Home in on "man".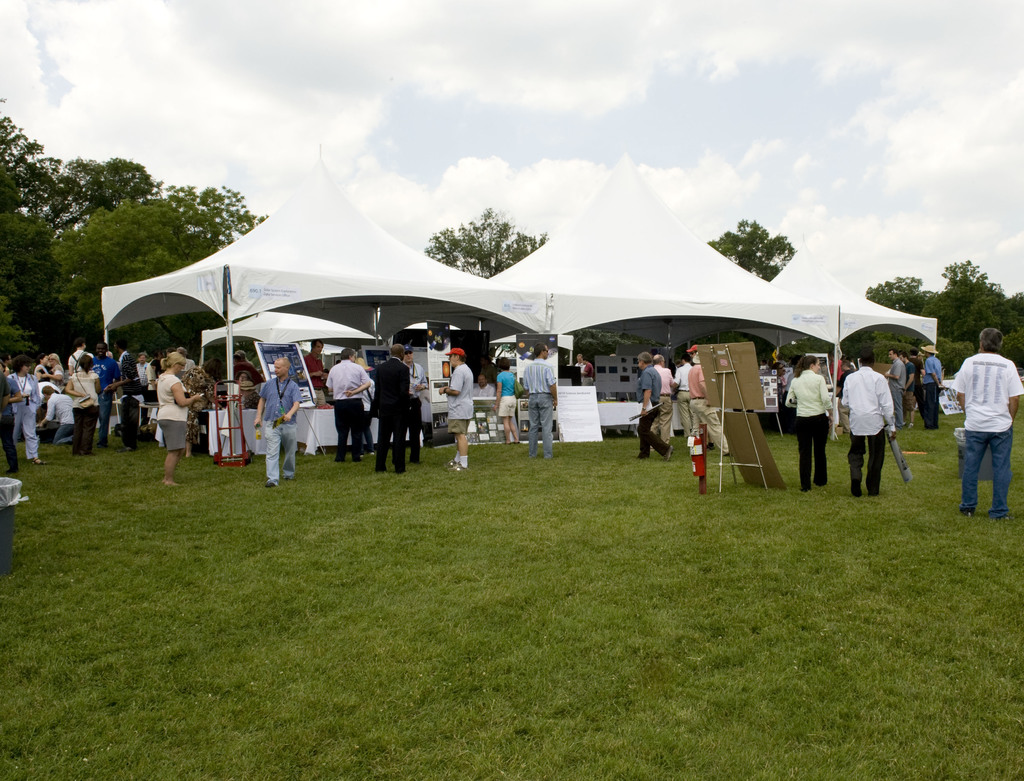
Homed in at 888, 350, 905, 428.
